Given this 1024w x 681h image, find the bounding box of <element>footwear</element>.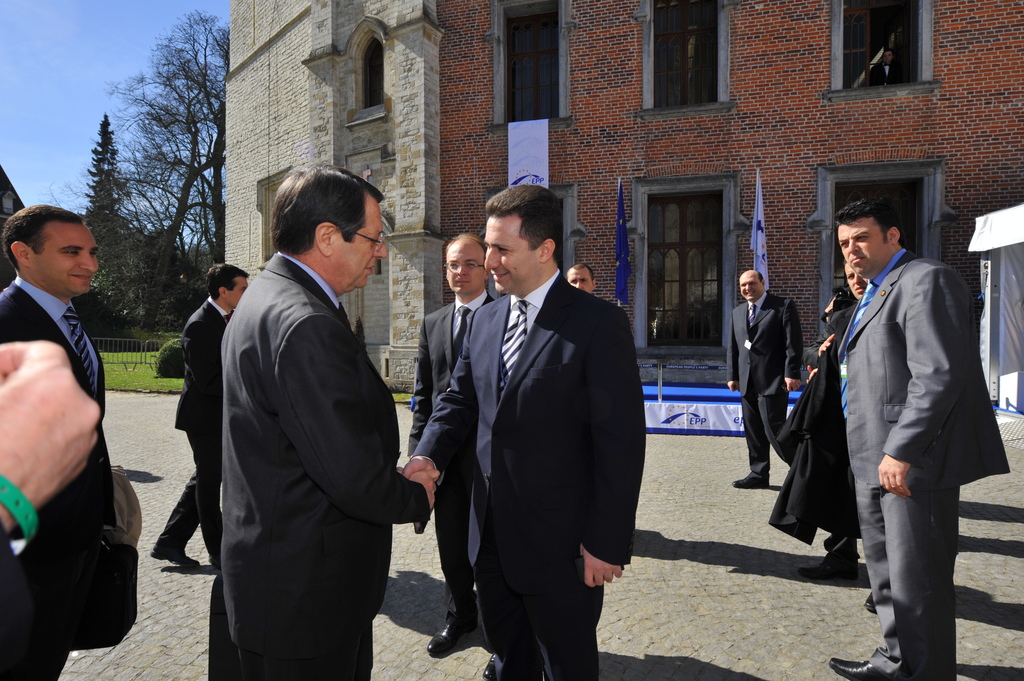
[862, 587, 875, 614].
